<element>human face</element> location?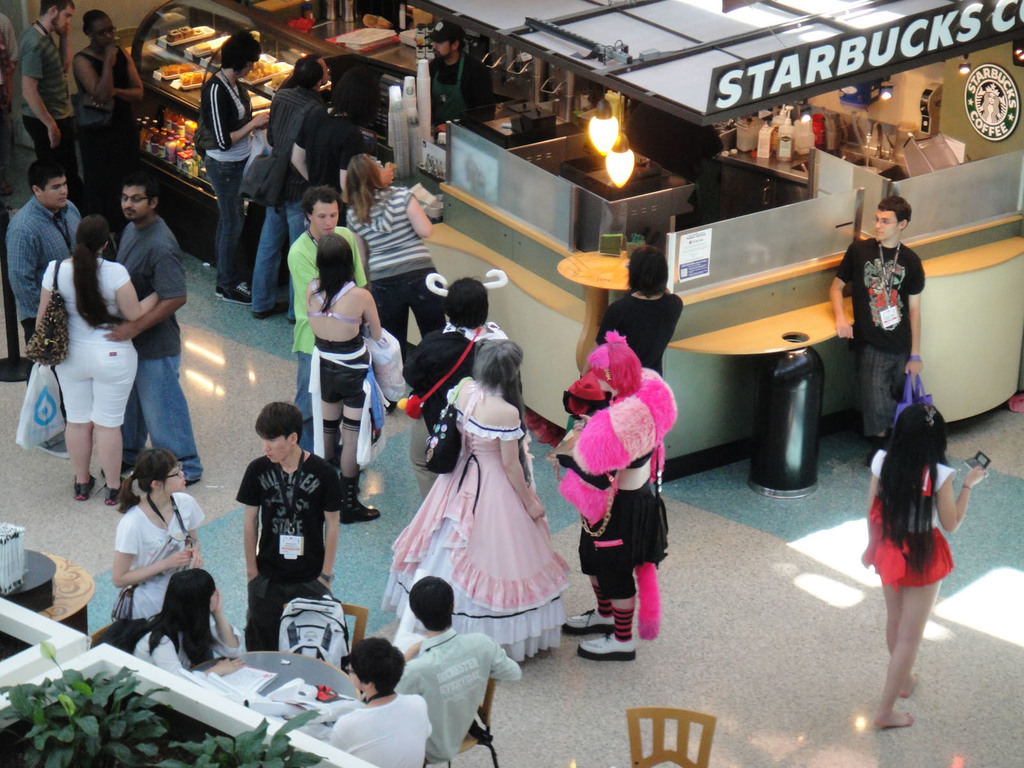
262 436 287 465
